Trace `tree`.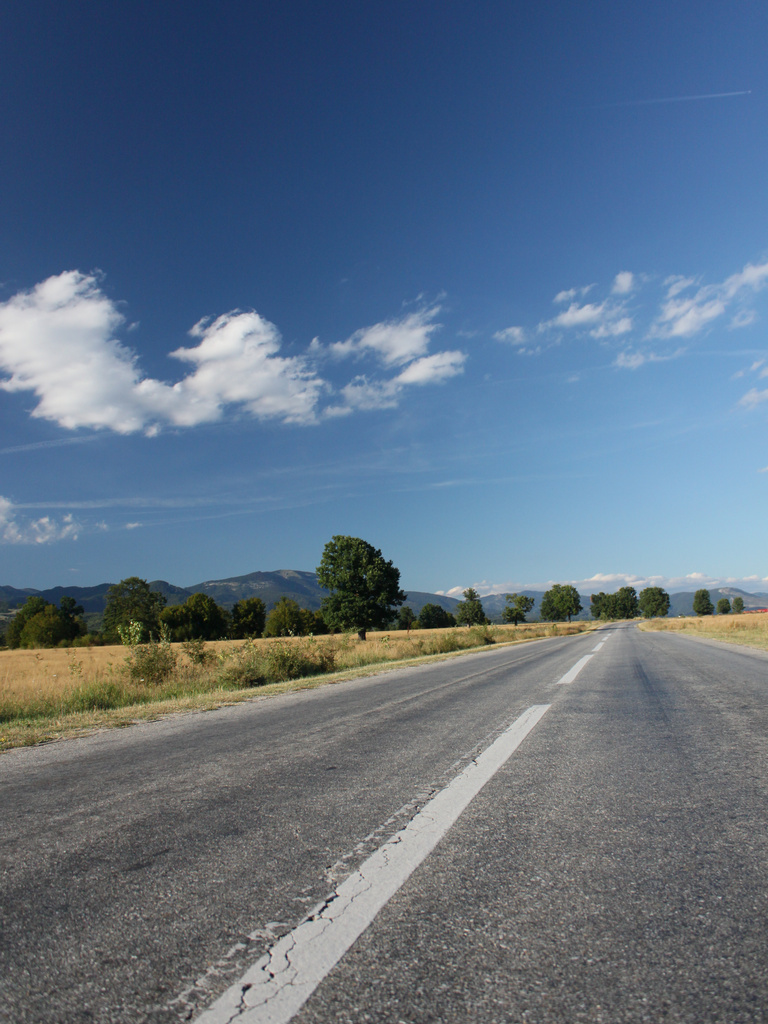
Traced to locate(538, 593, 561, 623).
